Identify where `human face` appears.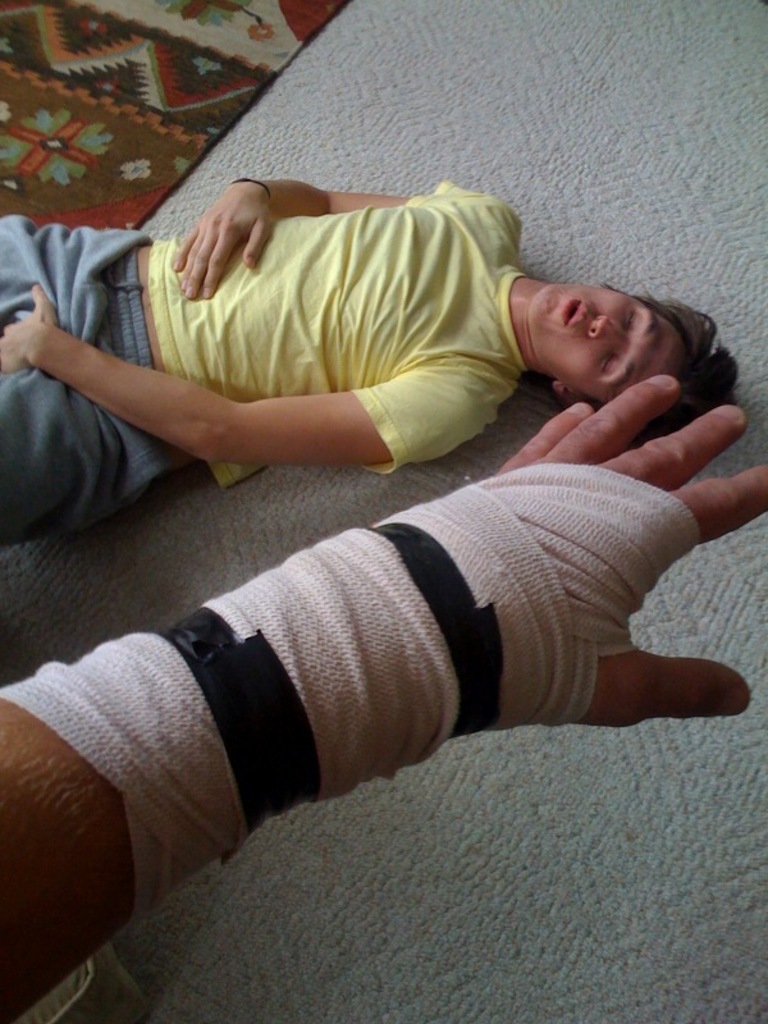
Appears at 526:284:687:403.
